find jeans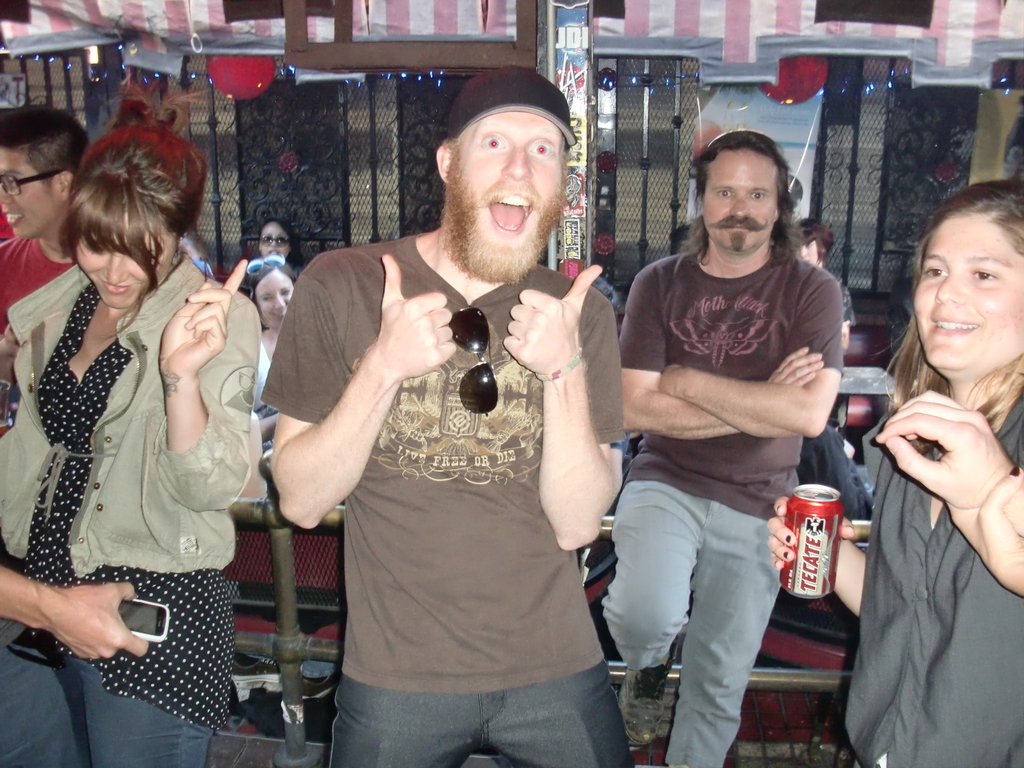
(328, 668, 633, 762)
